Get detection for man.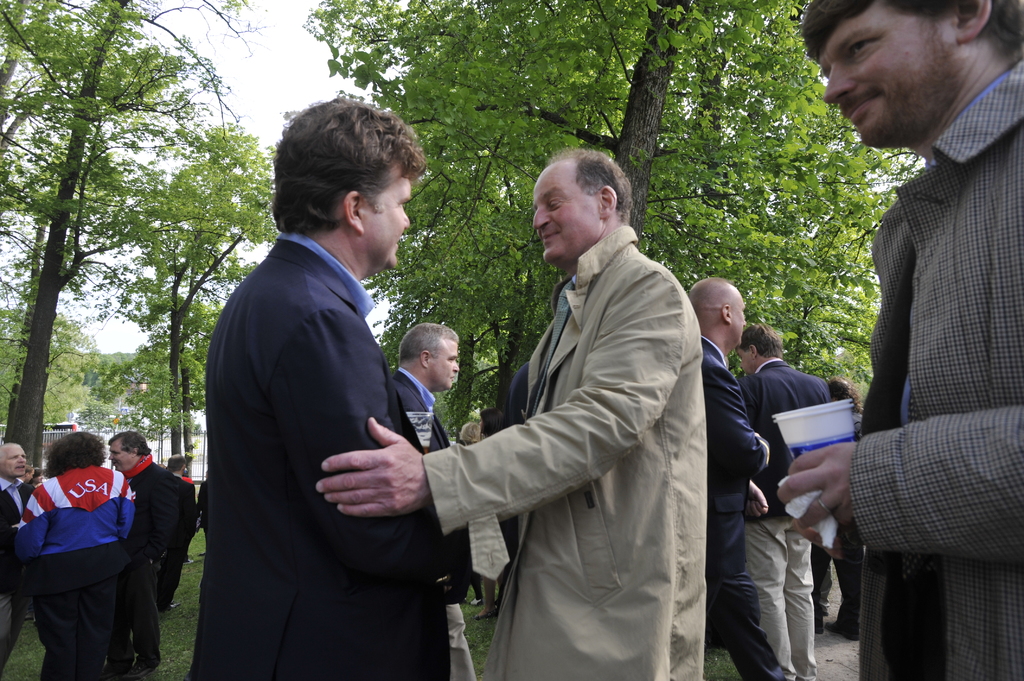
Detection: [left=190, top=98, right=477, bottom=680].
